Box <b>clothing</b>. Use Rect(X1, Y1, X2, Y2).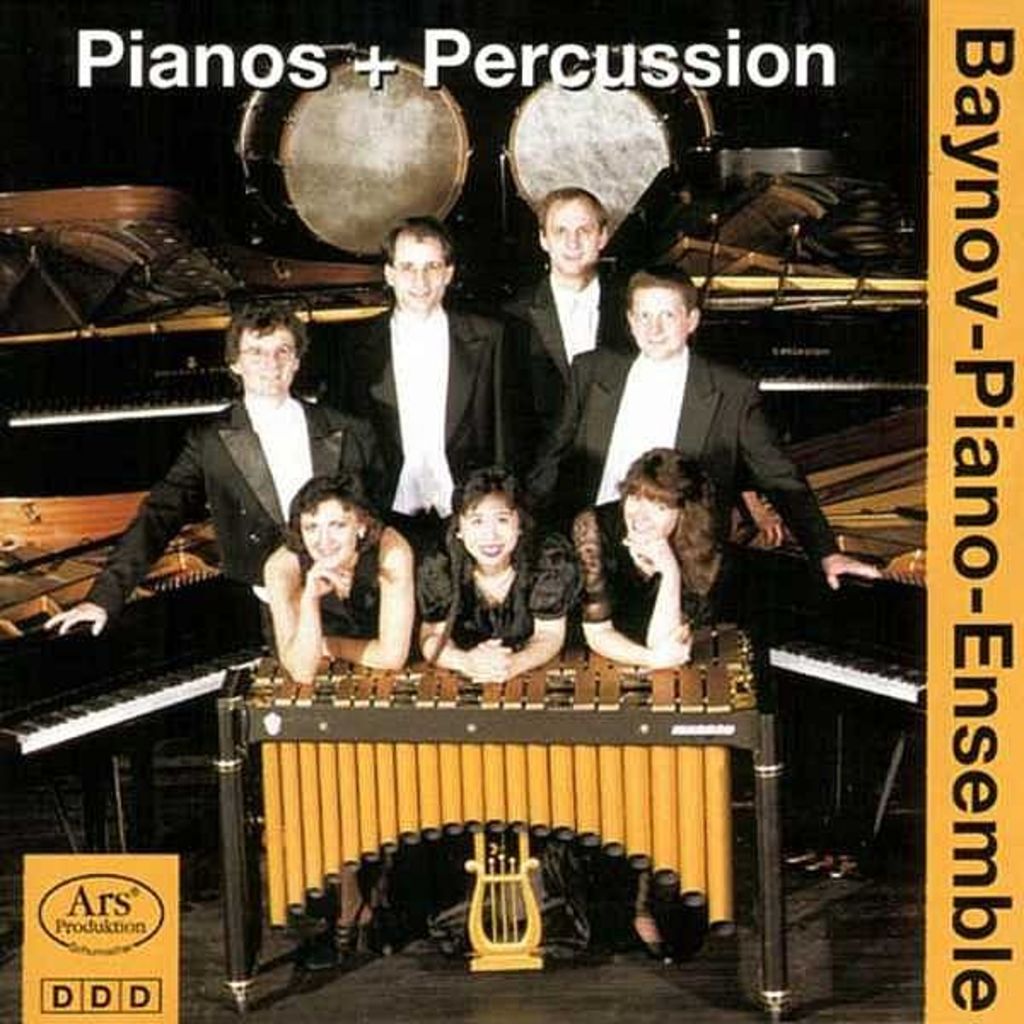
Rect(82, 391, 387, 621).
